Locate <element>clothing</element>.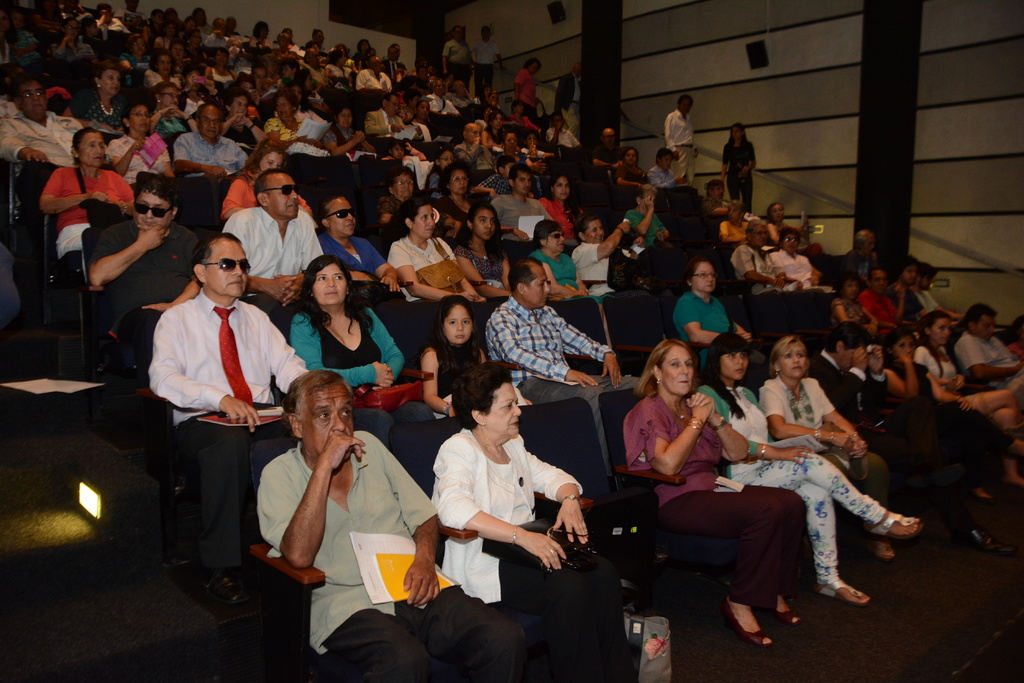
Bounding box: box(452, 138, 502, 184).
